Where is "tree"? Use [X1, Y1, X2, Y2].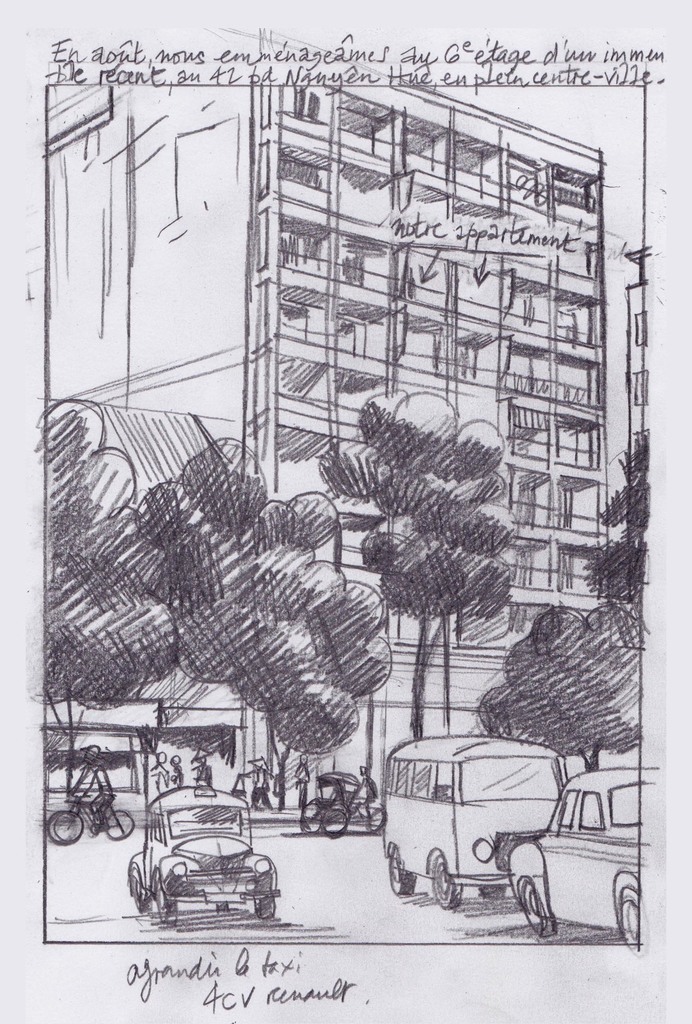
[305, 382, 513, 744].
